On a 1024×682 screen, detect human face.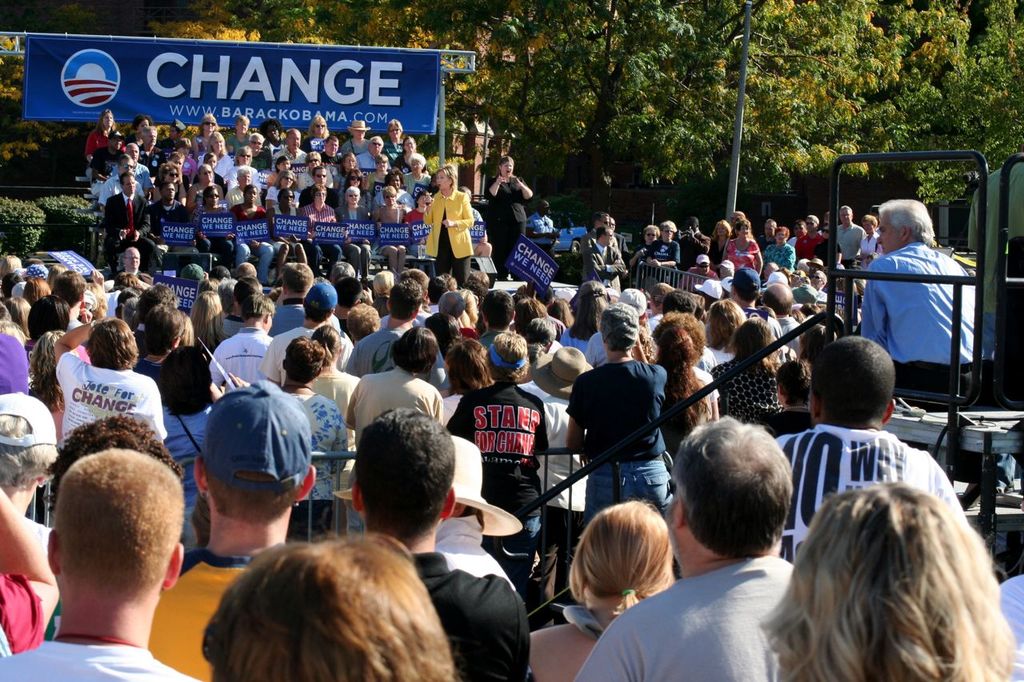
203 114 222 136.
